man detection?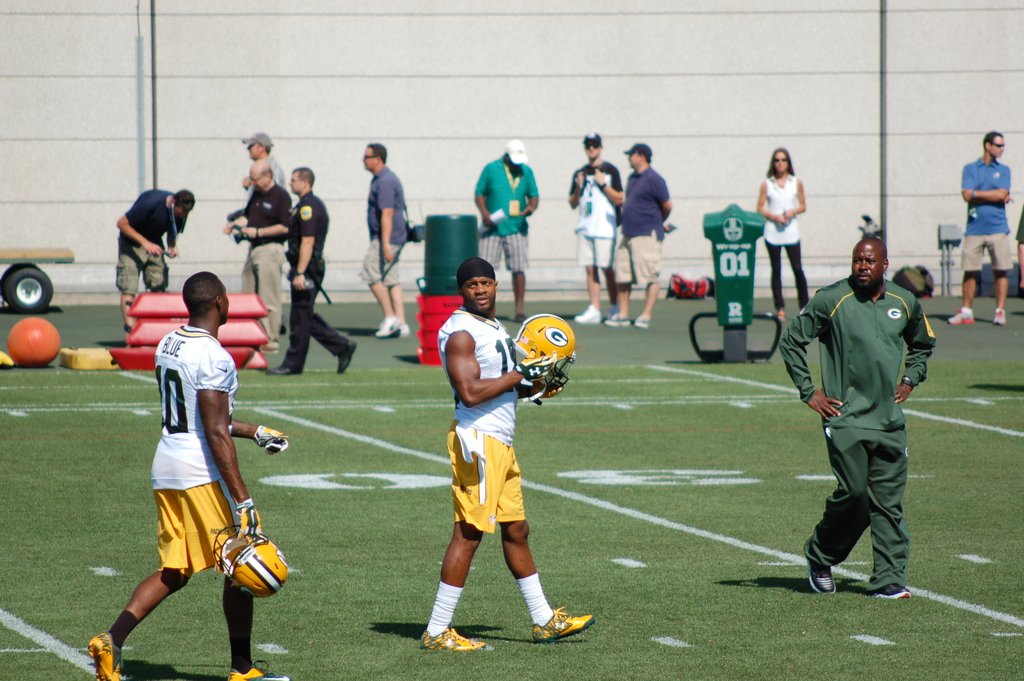
(x1=84, y1=263, x2=295, y2=680)
